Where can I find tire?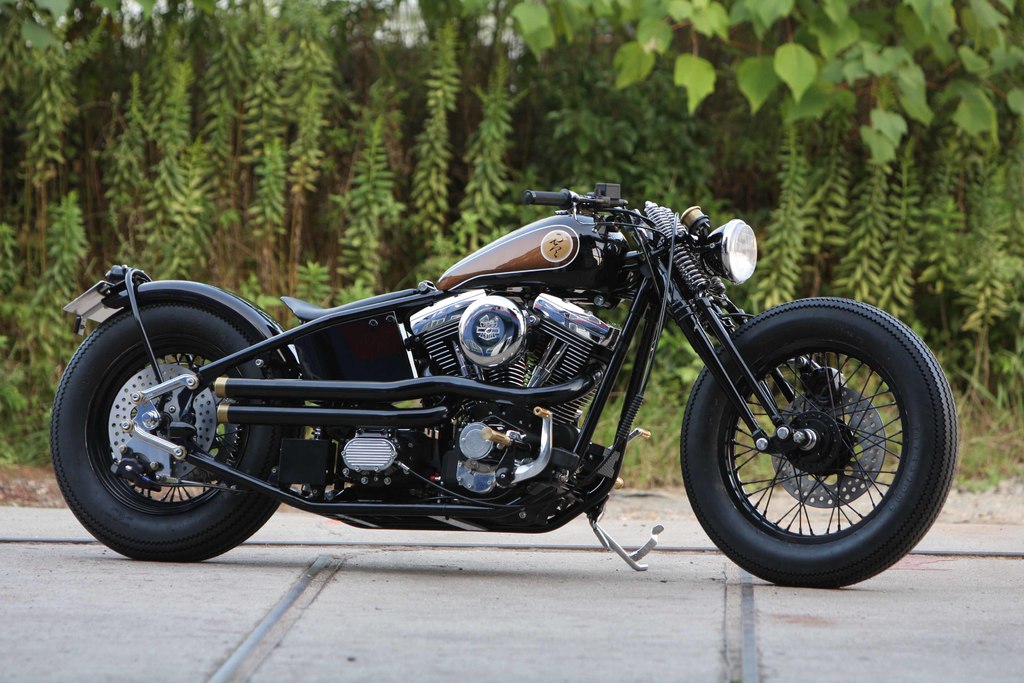
You can find it at box(47, 295, 313, 572).
